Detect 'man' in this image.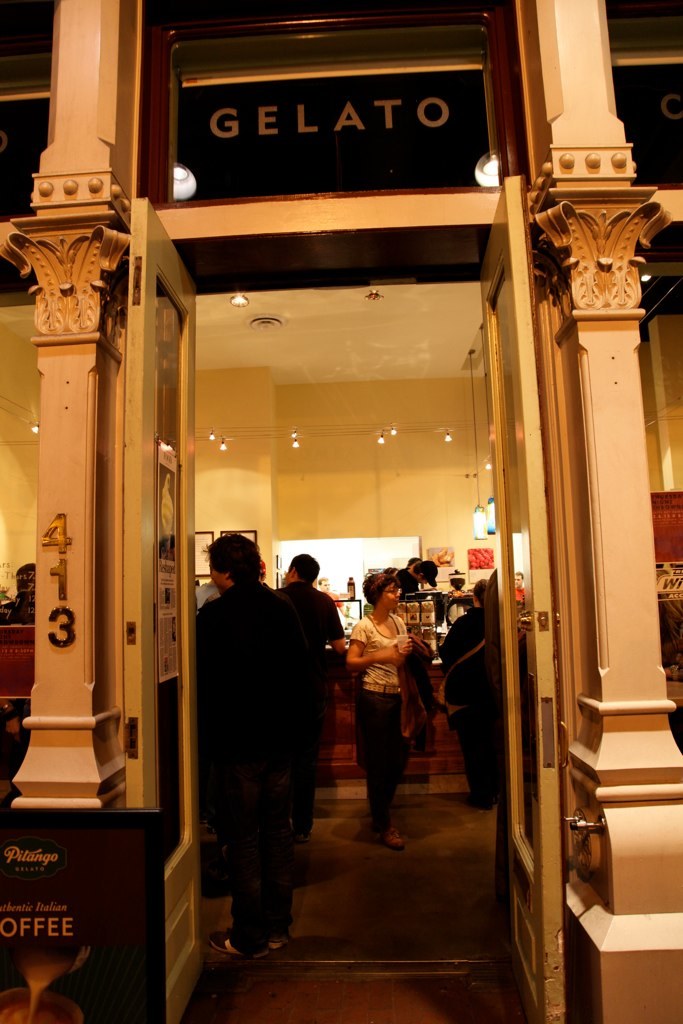
Detection: select_region(269, 552, 353, 817).
